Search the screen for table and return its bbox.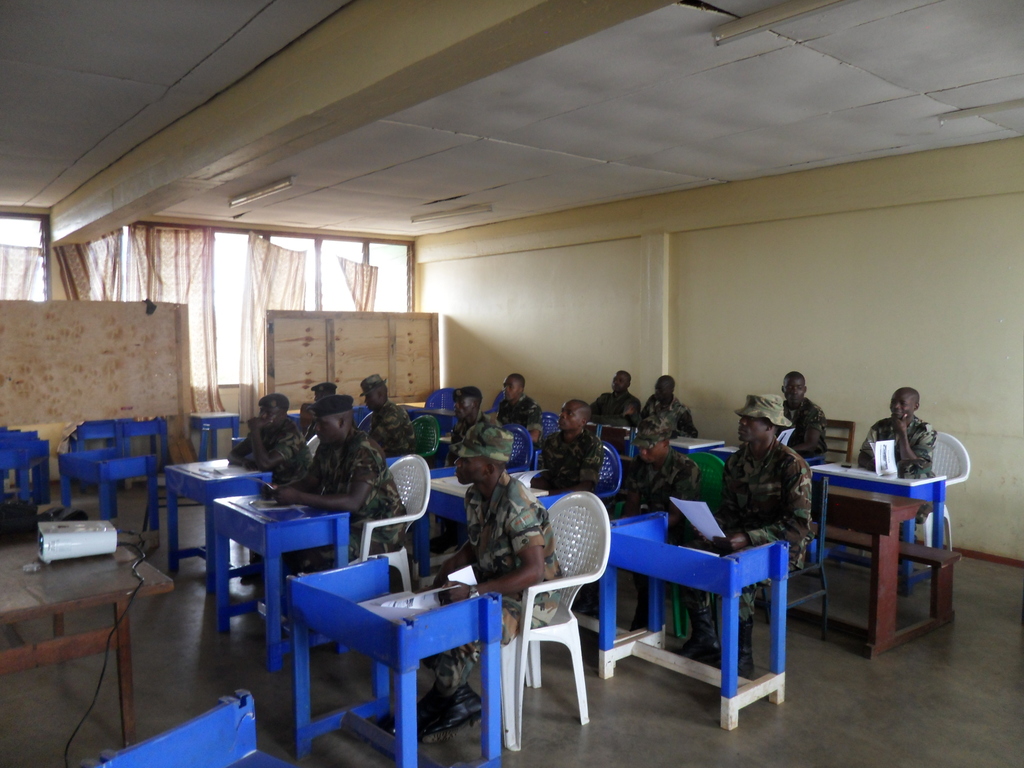
Found: 801,458,947,586.
